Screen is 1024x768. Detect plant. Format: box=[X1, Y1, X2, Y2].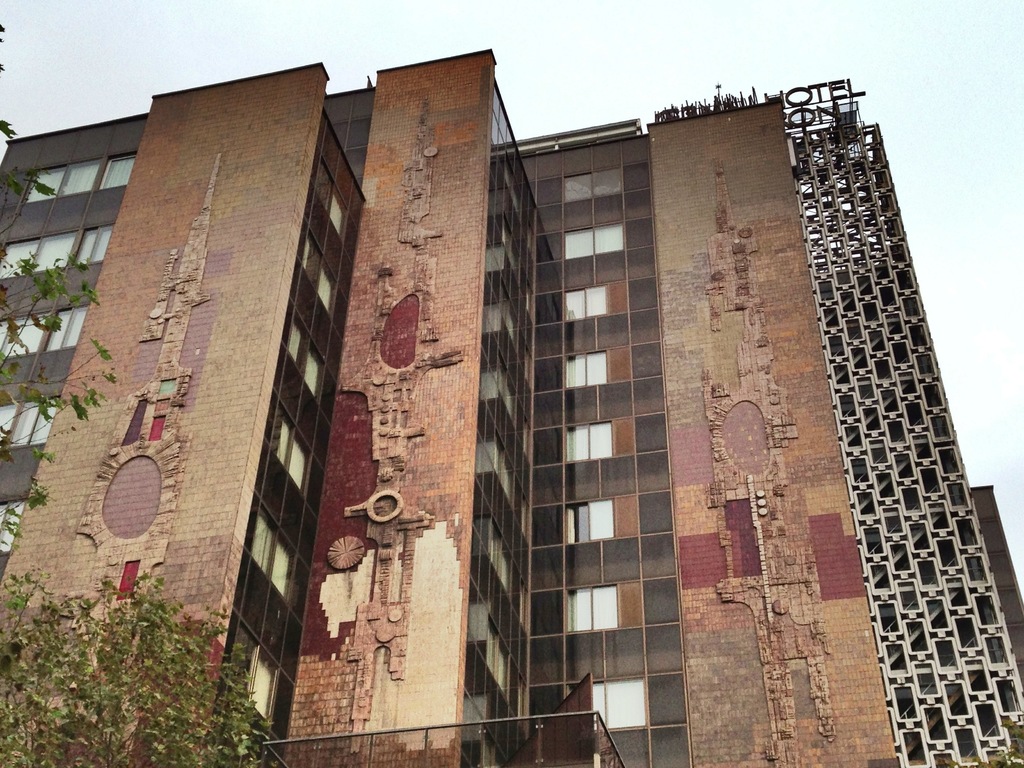
box=[0, 574, 274, 767].
